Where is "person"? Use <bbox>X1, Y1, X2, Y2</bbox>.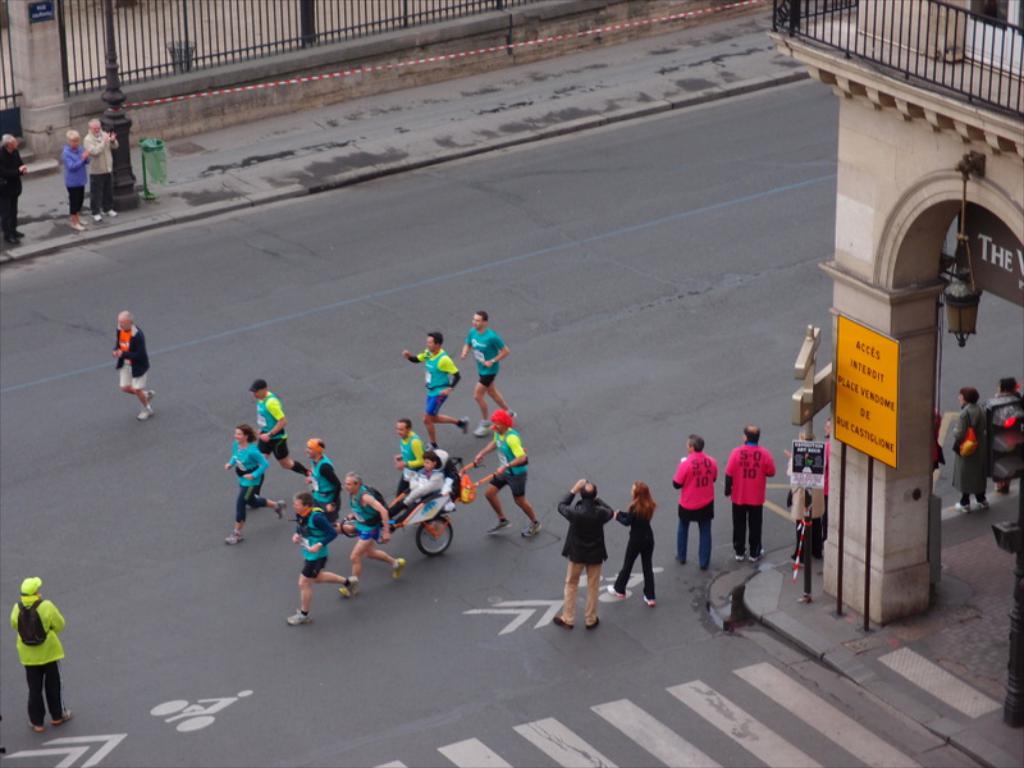
<bbox>948, 383, 989, 515</bbox>.
